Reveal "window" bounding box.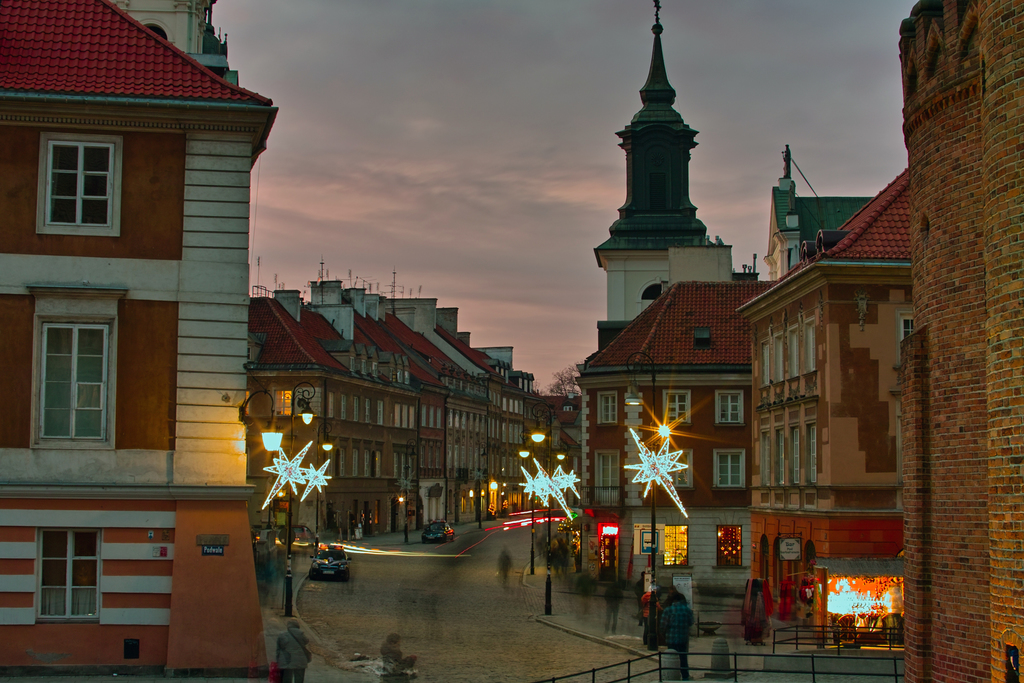
Revealed: bbox=(410, 454, 415, 479).
